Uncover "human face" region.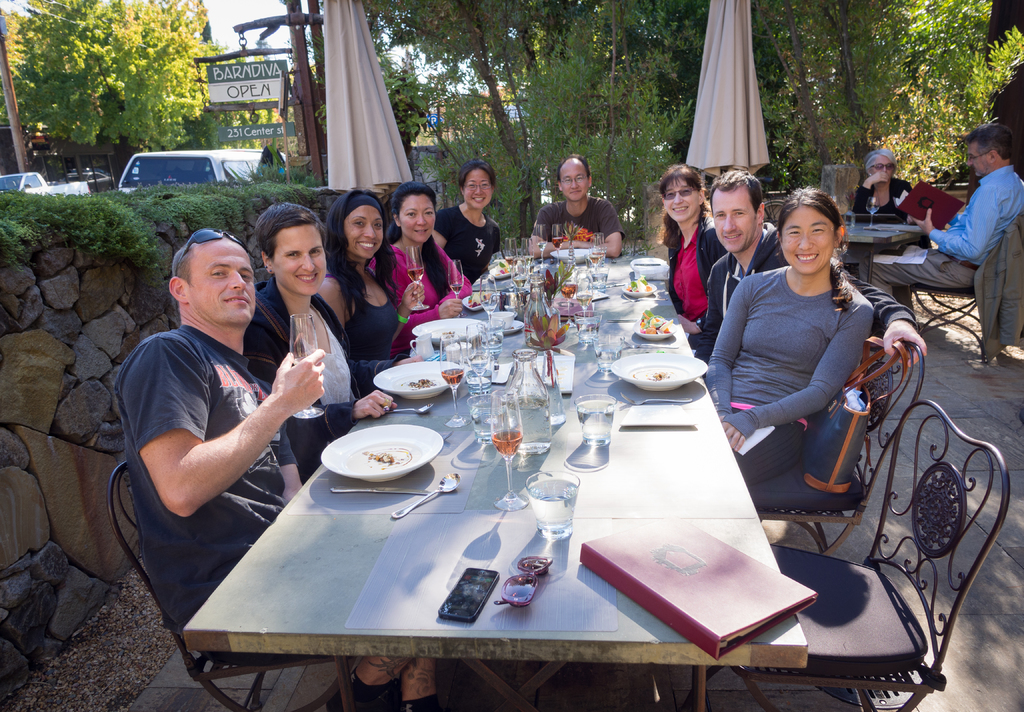
Uncovered: [x1=276, y1=229, x2=330, y2=300].
